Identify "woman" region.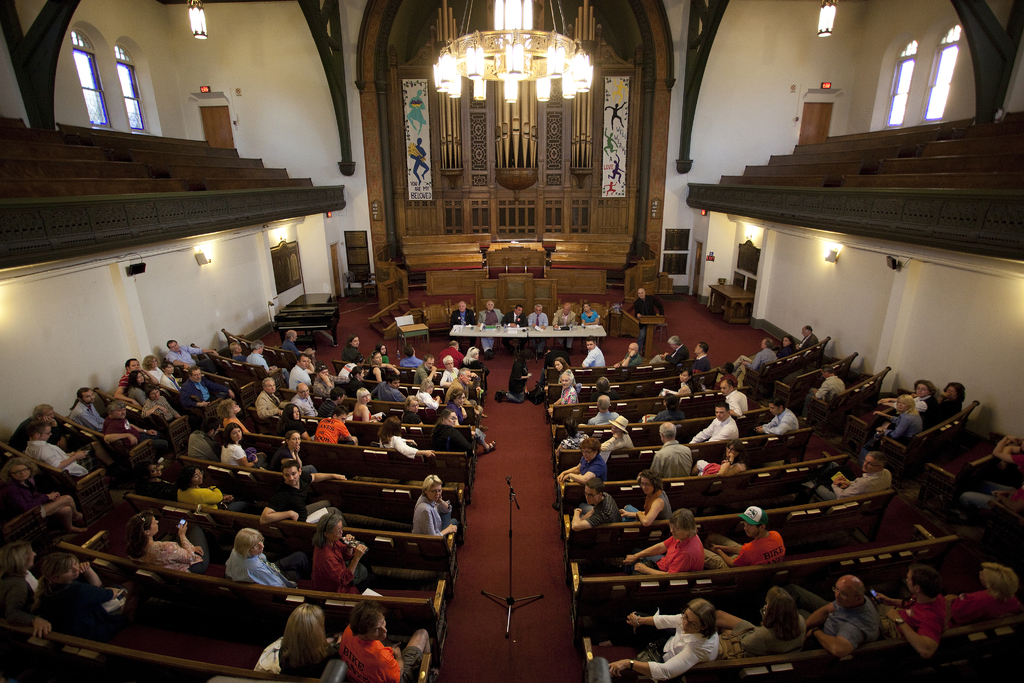
Region: (x1=274, y1=429, x2=310, y2=468).
